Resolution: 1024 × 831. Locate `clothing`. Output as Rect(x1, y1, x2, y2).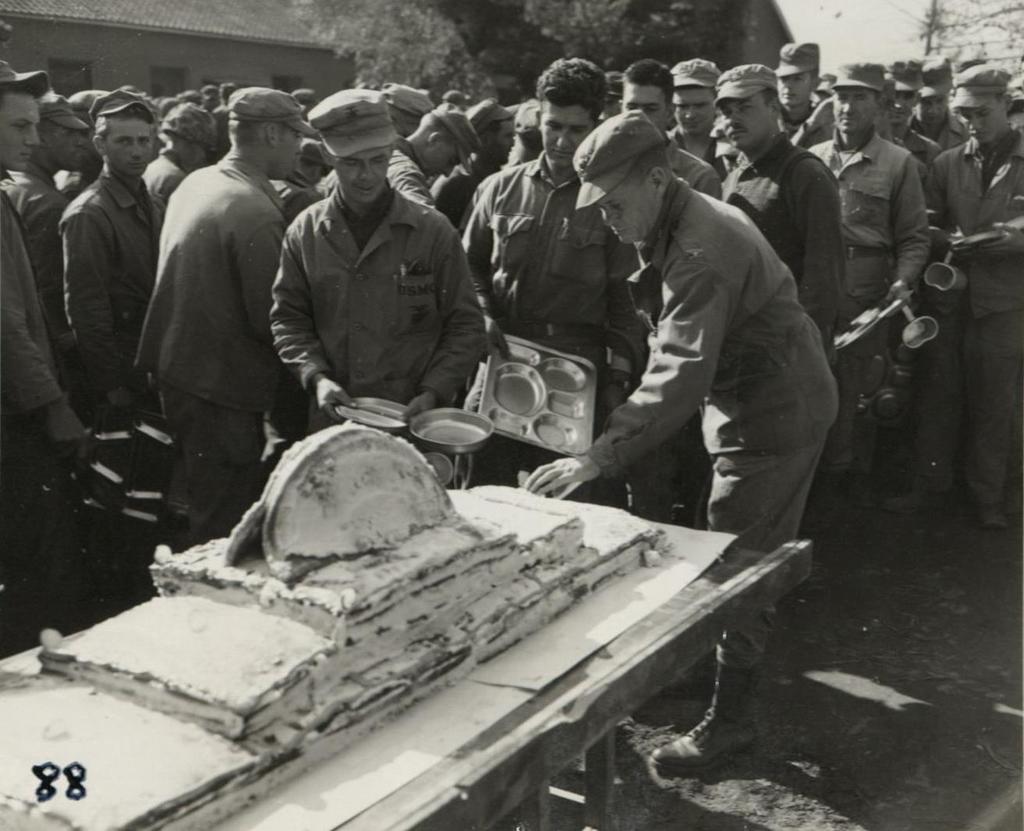
Rect(0, 190, 67, 424).
